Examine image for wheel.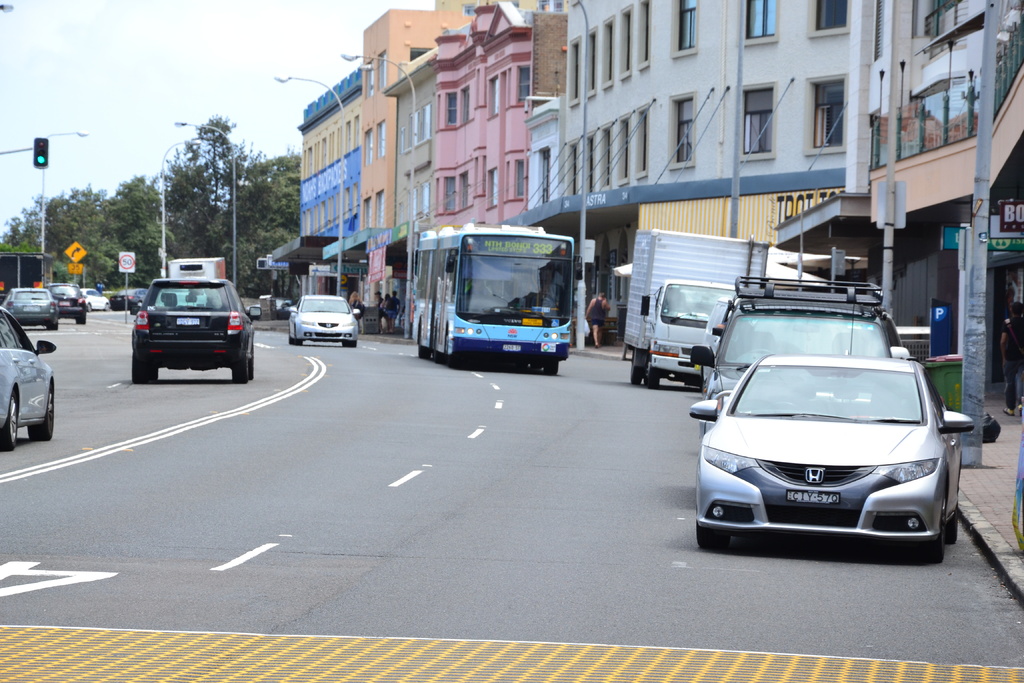
Examination result: x1=946, y1=511, x2=955, y2=543.
